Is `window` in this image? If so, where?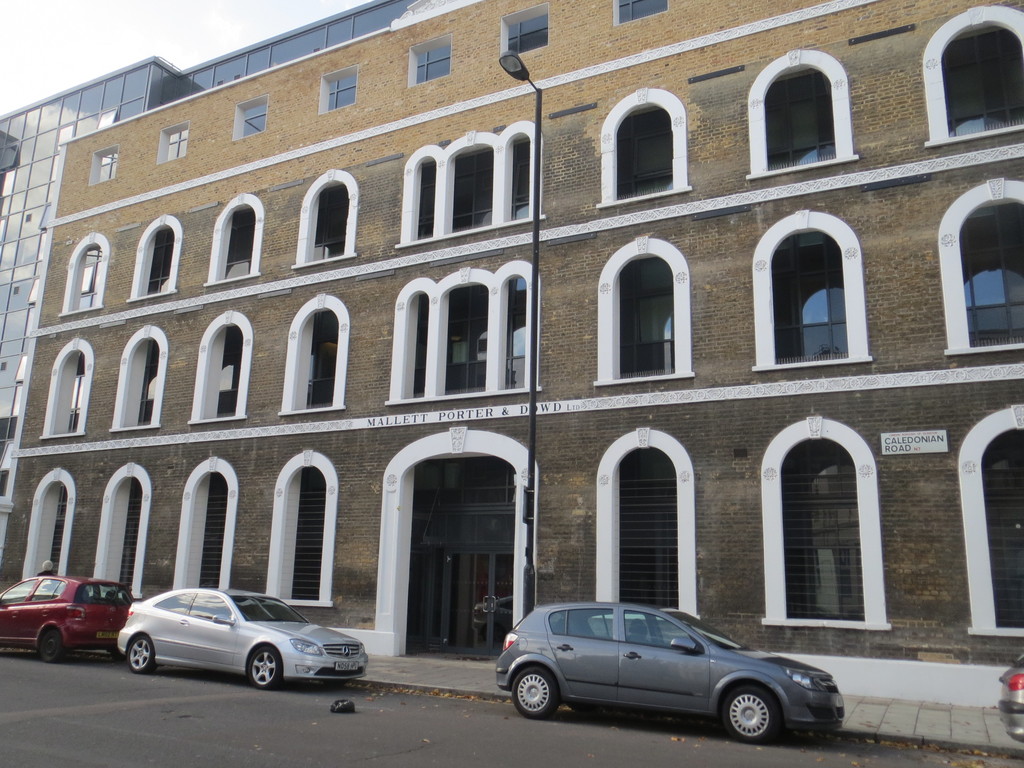
Yes, at (x1=141, y1=226, x2=176, y2=296).
